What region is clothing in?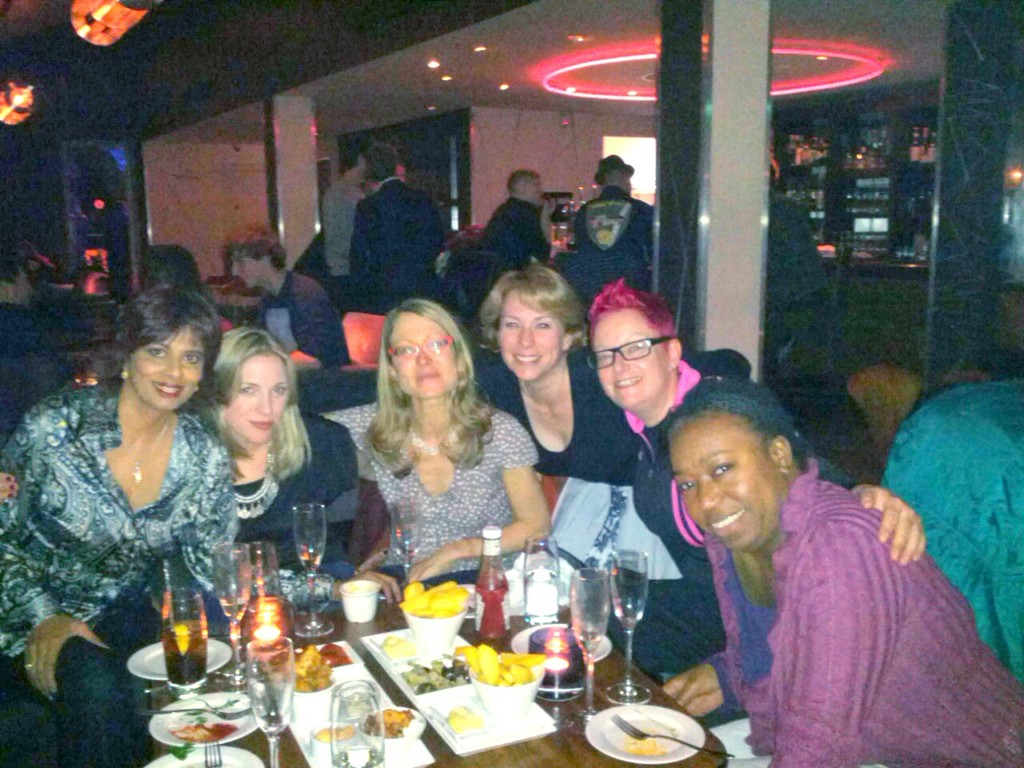
region(469, 198, 554, 270).
